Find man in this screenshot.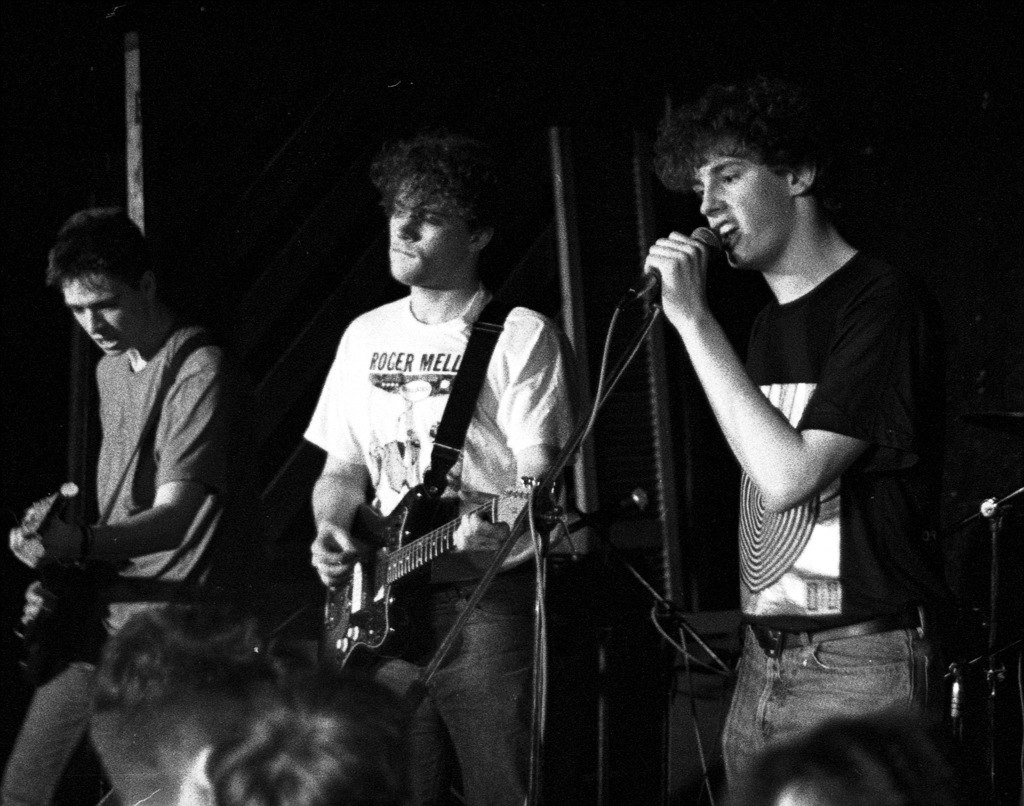
The bounding box for man is (left=300, top=131, right=580, bottom=802).
